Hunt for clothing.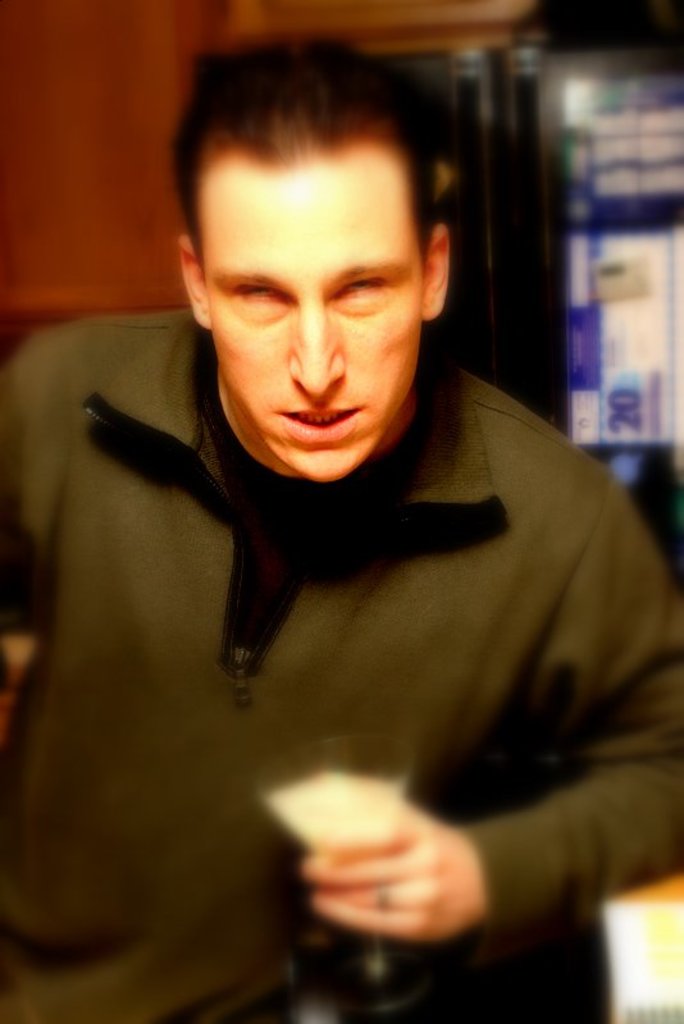
Hunted down at locate(0, 301, 683, 1023).
